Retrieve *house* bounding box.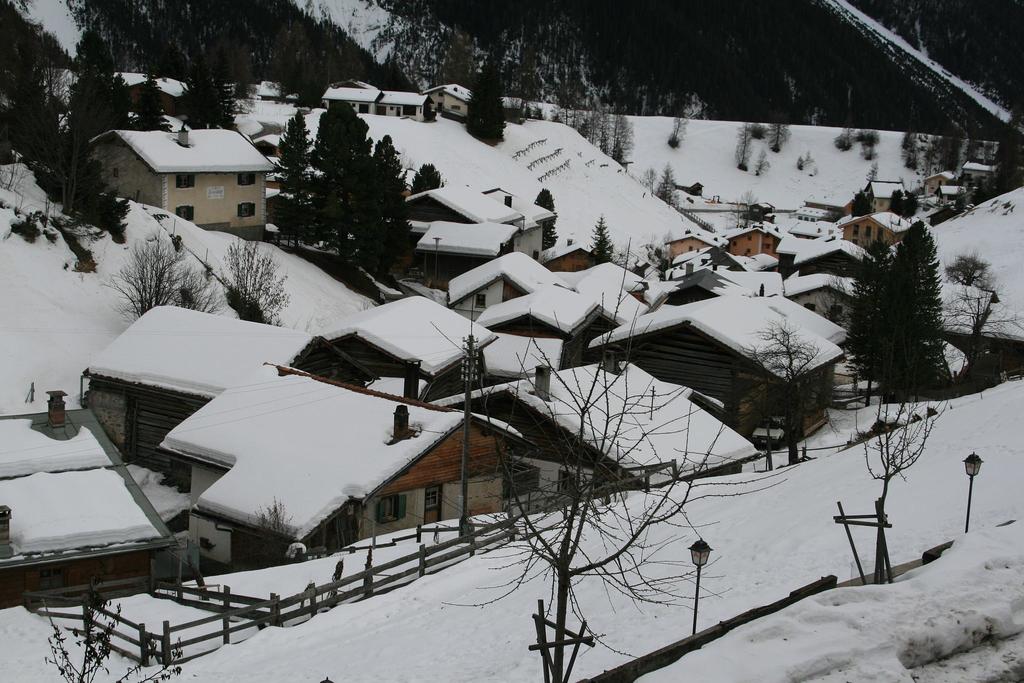
Bounding box: crop(116, 103, 286, 230).
